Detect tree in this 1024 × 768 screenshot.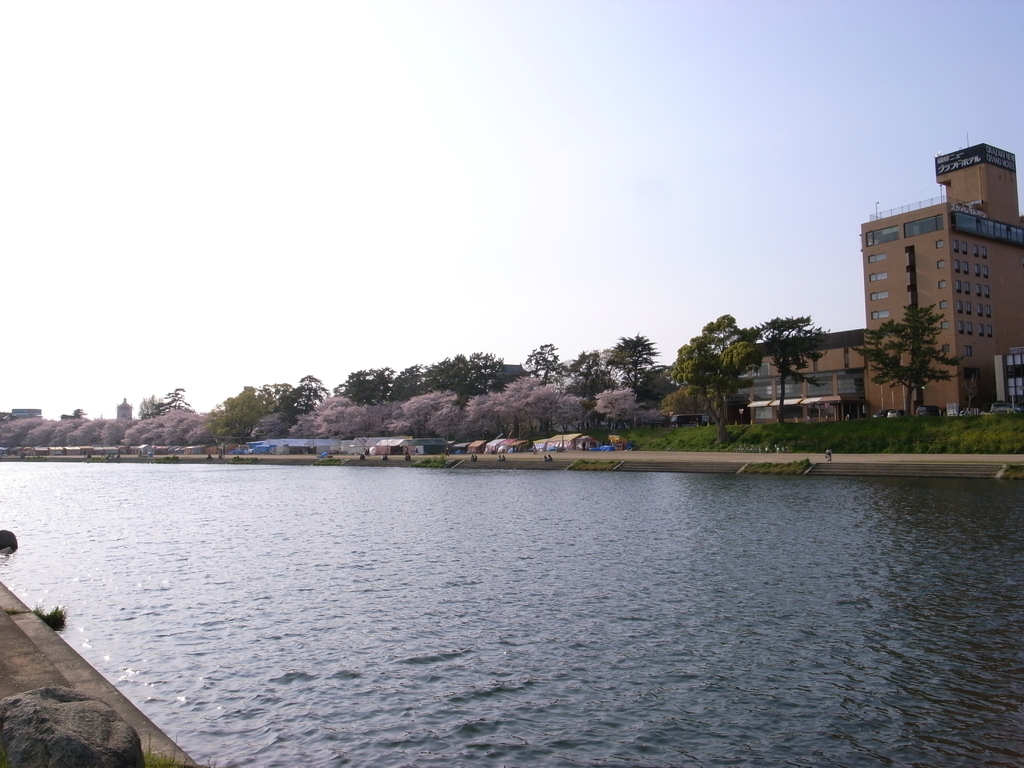
Detection: (x1=412, y1=353, x2=483, y2=403).
